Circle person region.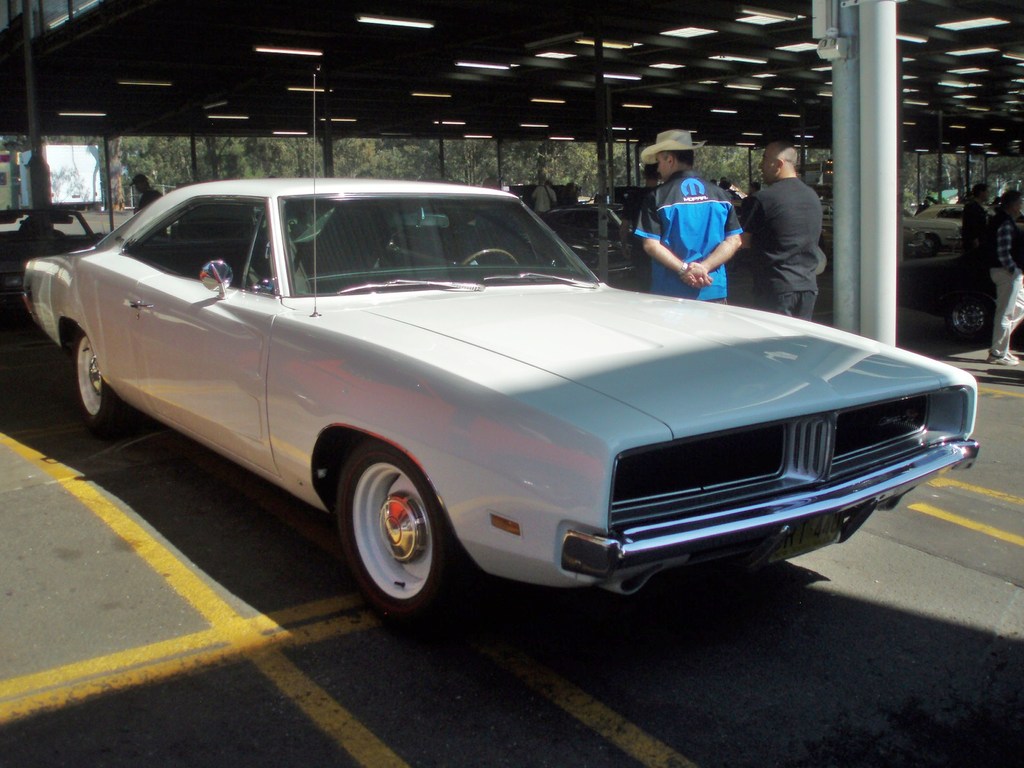
Region: bbox(739, 139, 824, 317).
